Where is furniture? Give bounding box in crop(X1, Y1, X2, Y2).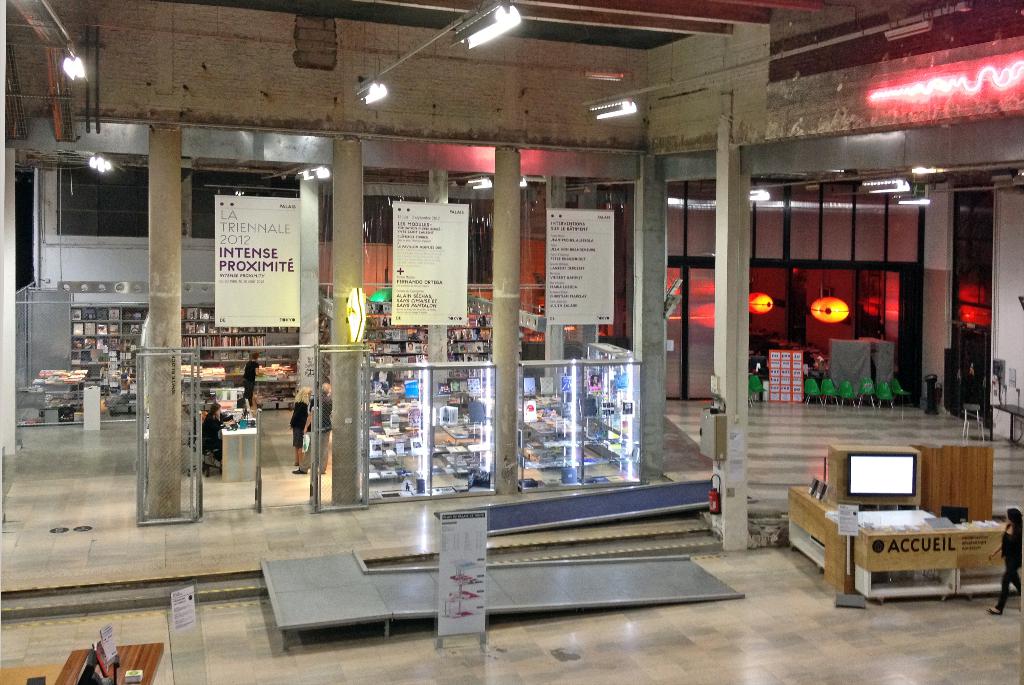
crop(984, 400, 1023, 446).
